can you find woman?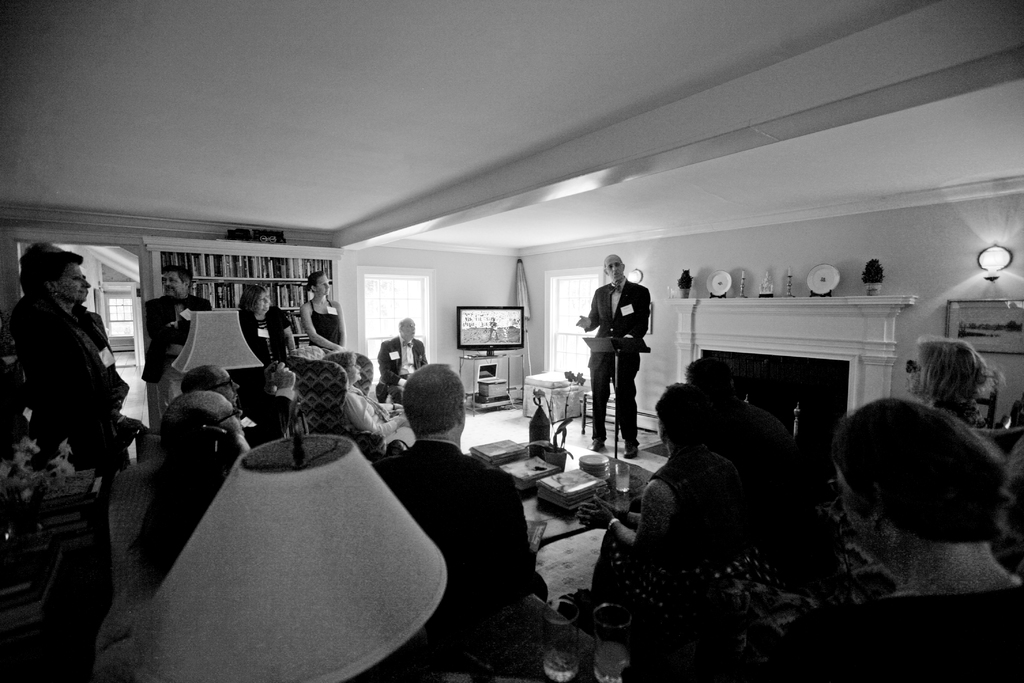
Yes, bounding box: select_region(909, 334, 999, 431).
